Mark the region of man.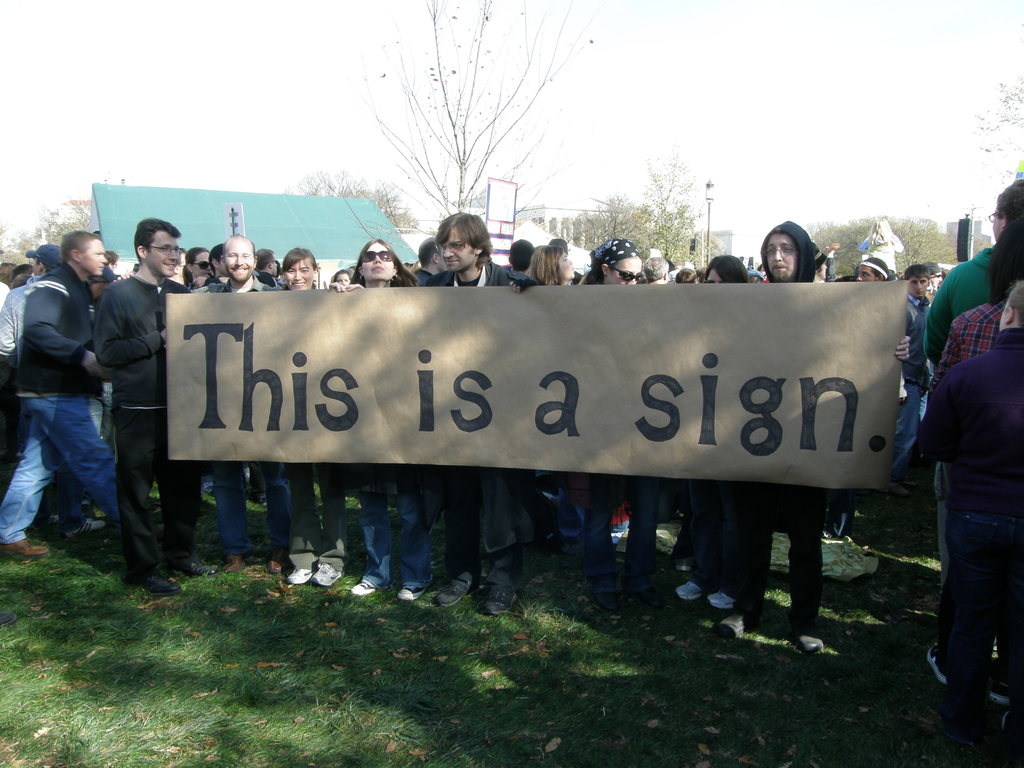
Region: (x1=92, y1=208, x2=195, y2=584).
